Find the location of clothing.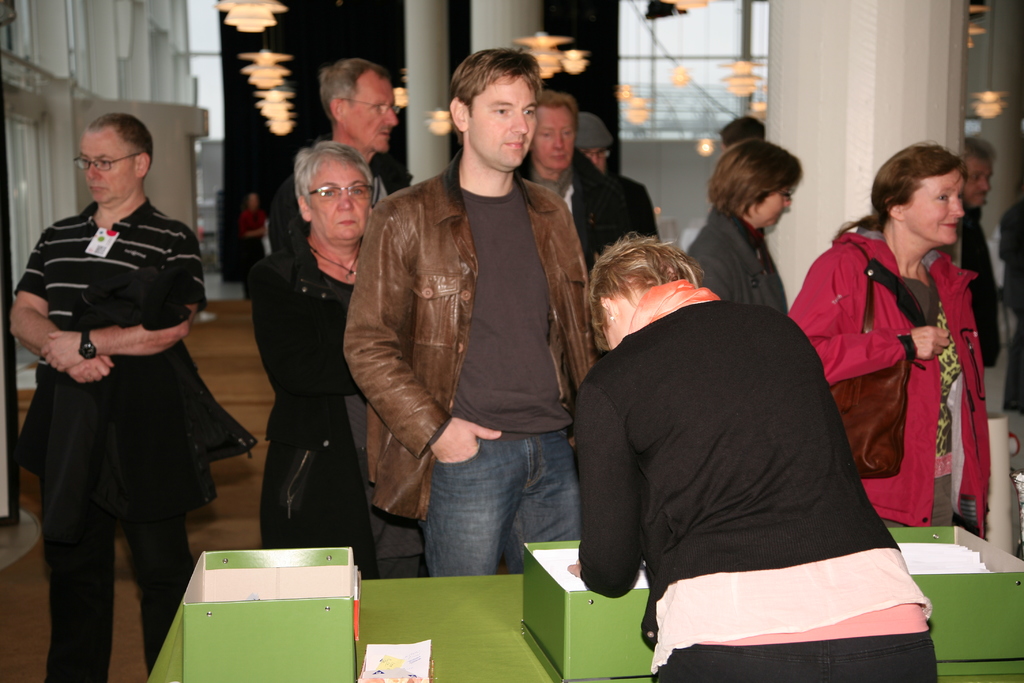
Location: region(684, 199, 788, 304).
